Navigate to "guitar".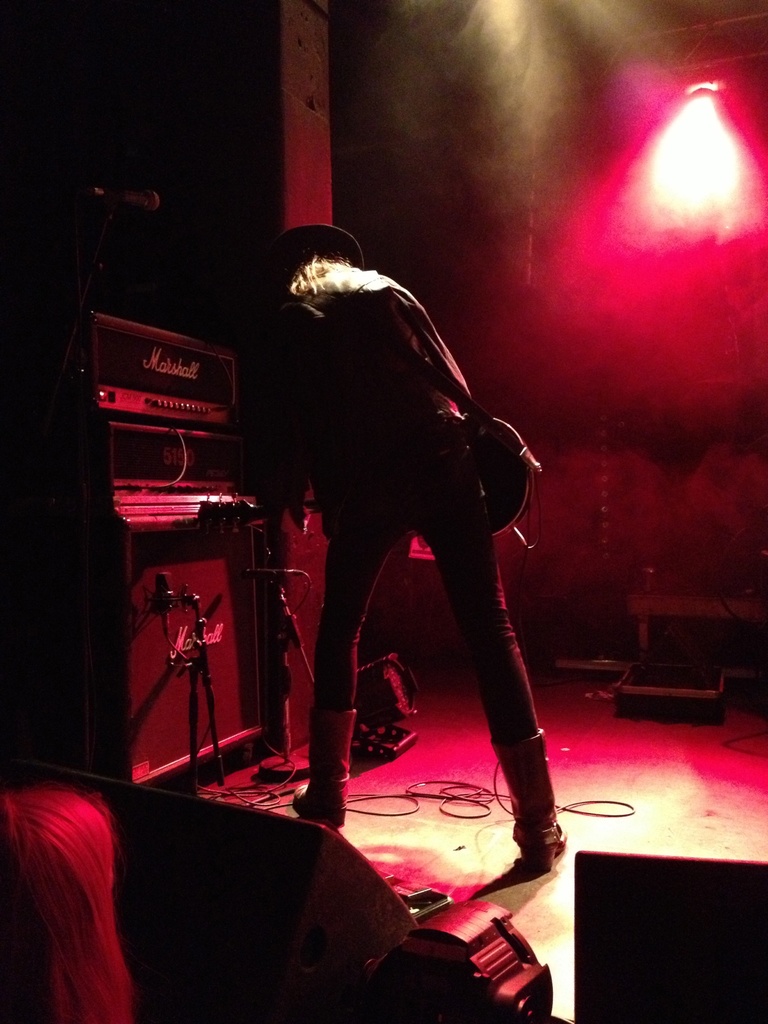
Navigation target: <box>466,401,534,531</box>.
